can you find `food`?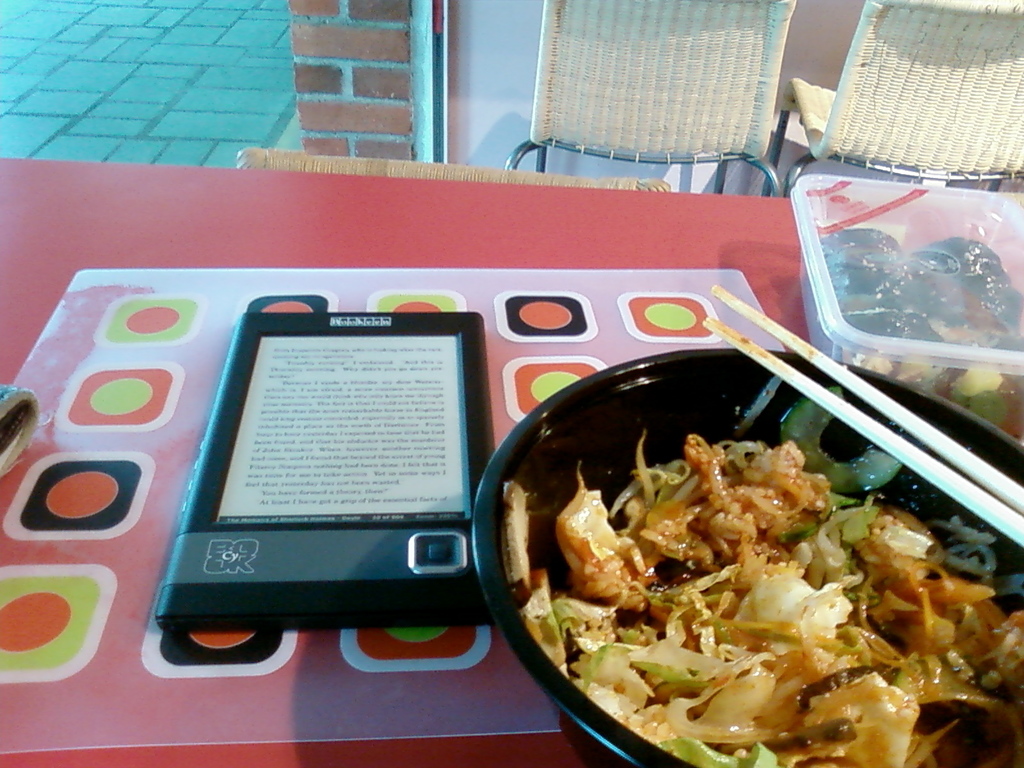
Yes, bounding box: <region>508, 398, 975, 760</region>.
